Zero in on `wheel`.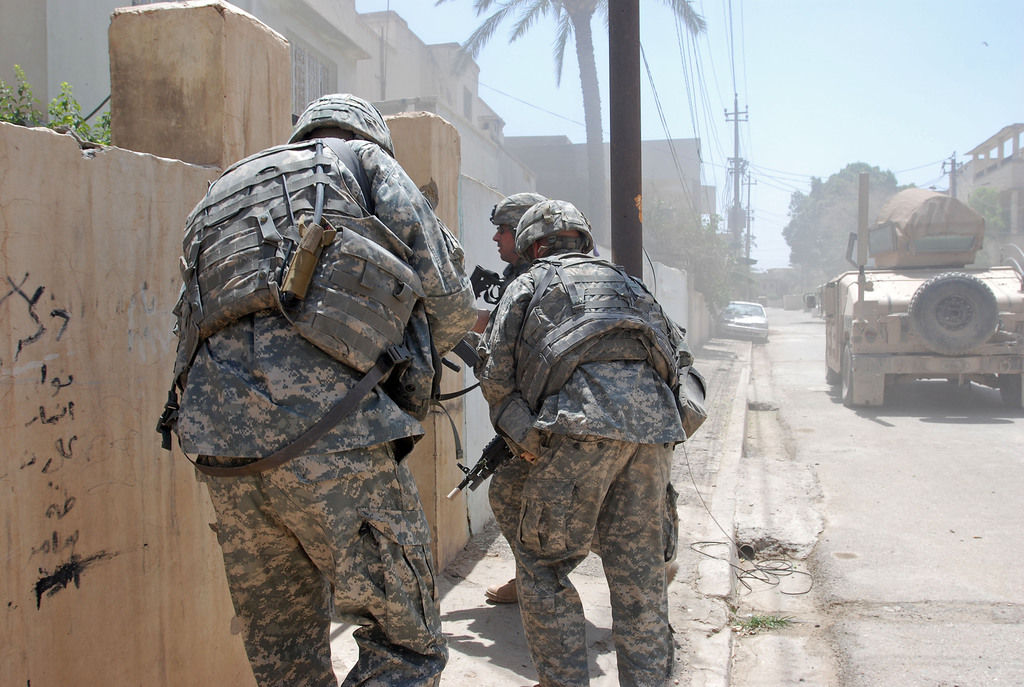
Zeroed in: [822,338,836,384].
